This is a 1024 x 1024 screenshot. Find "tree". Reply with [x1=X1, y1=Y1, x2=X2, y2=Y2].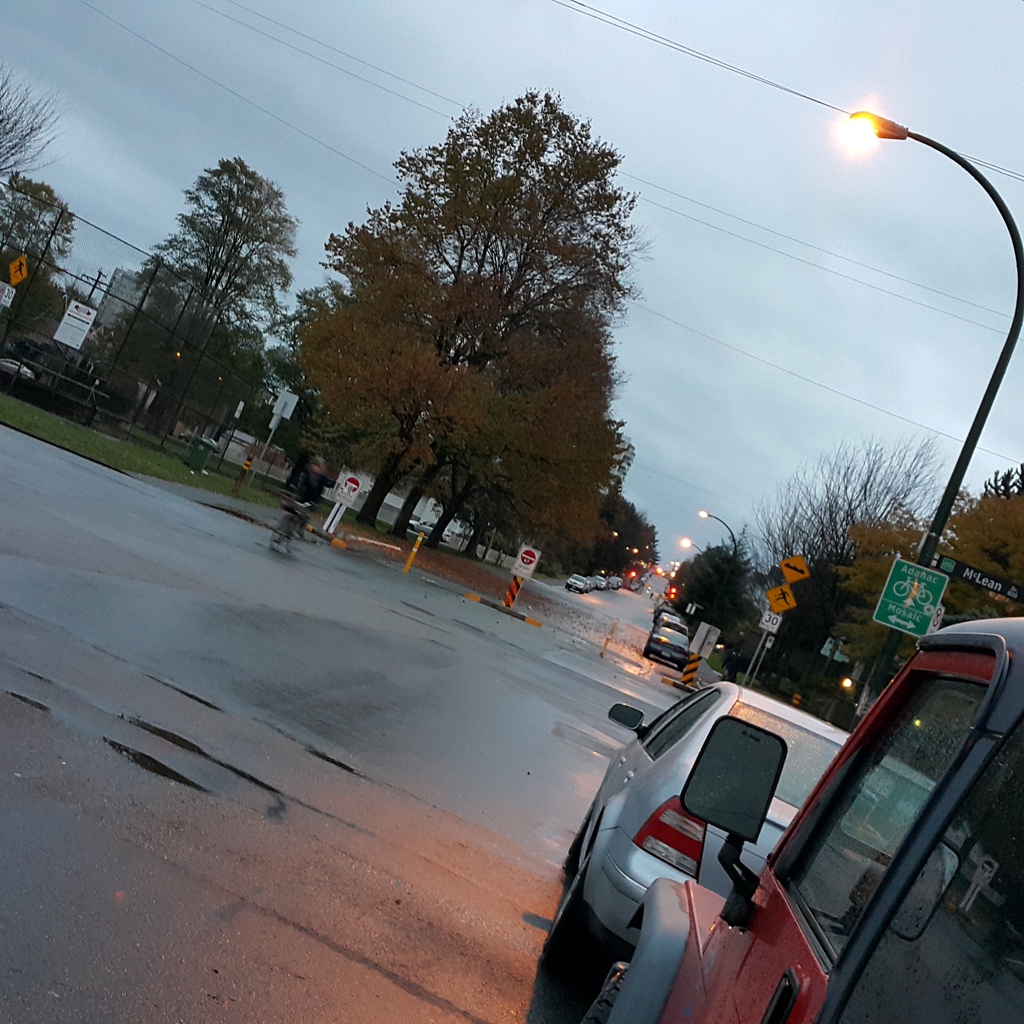
[x1=267, y1=79, x2=677, y2=572].
